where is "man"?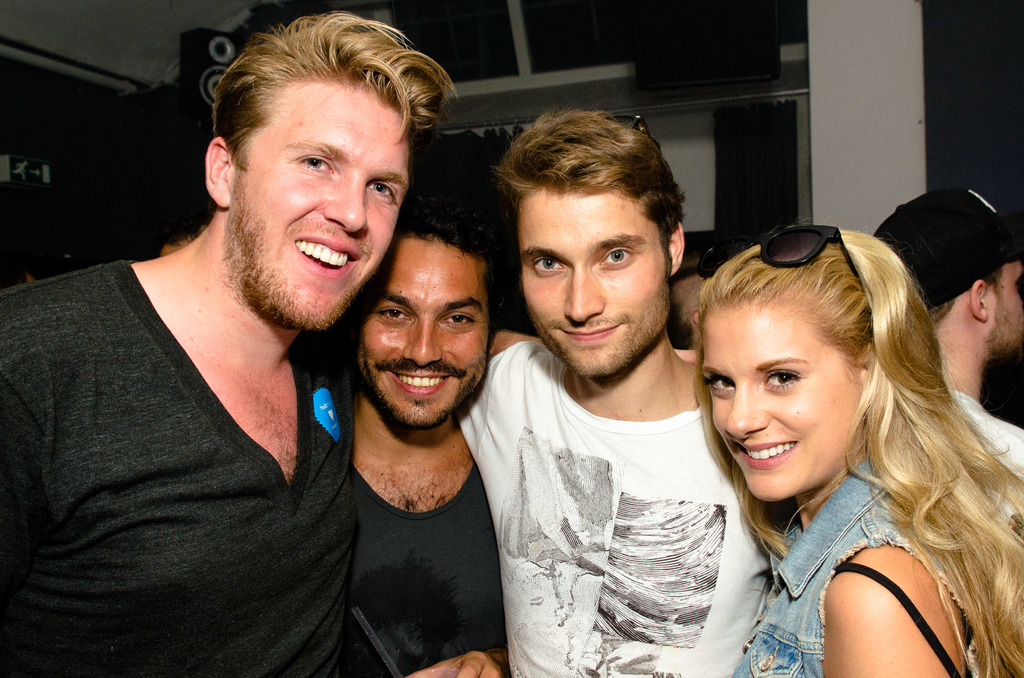
detection(872, 185, 1023, 532).
